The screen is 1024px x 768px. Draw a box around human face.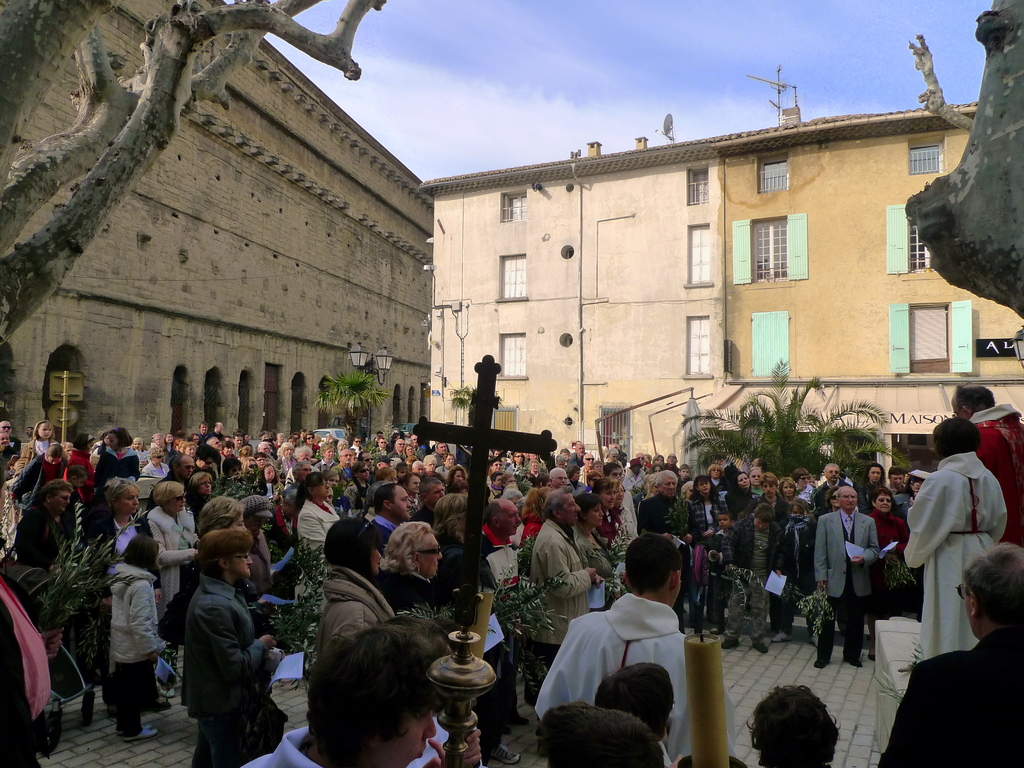
box=[553, 471, 568, 487].
